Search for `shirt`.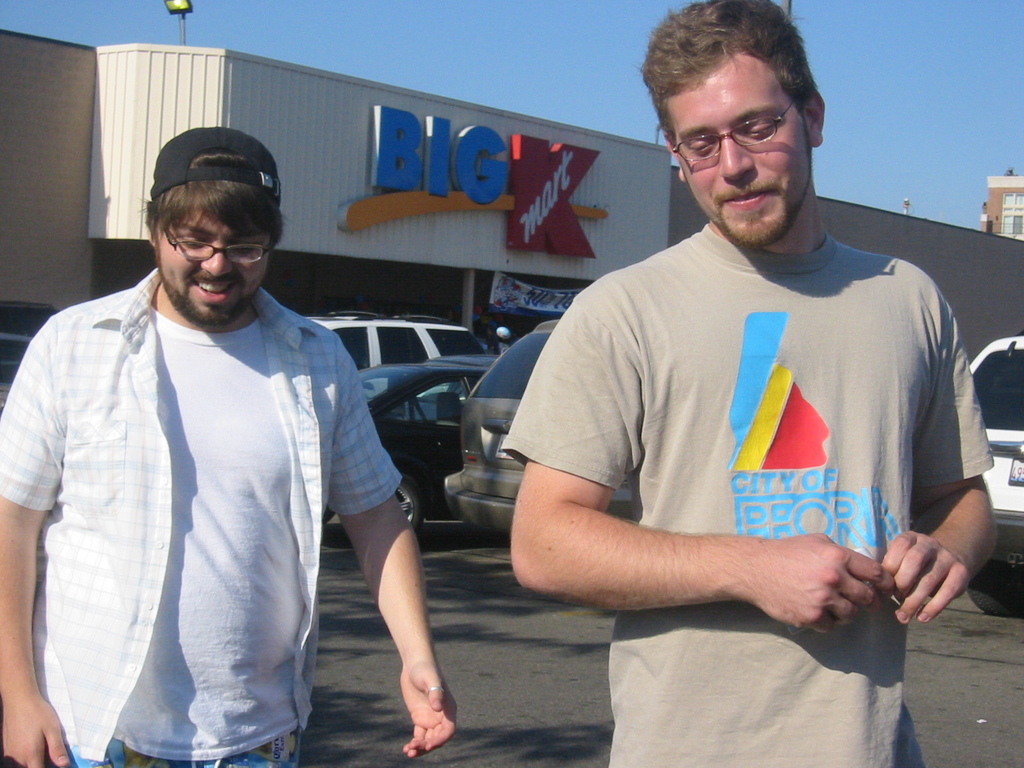
Found at left=0, top=268, right=401, bottom=765.
